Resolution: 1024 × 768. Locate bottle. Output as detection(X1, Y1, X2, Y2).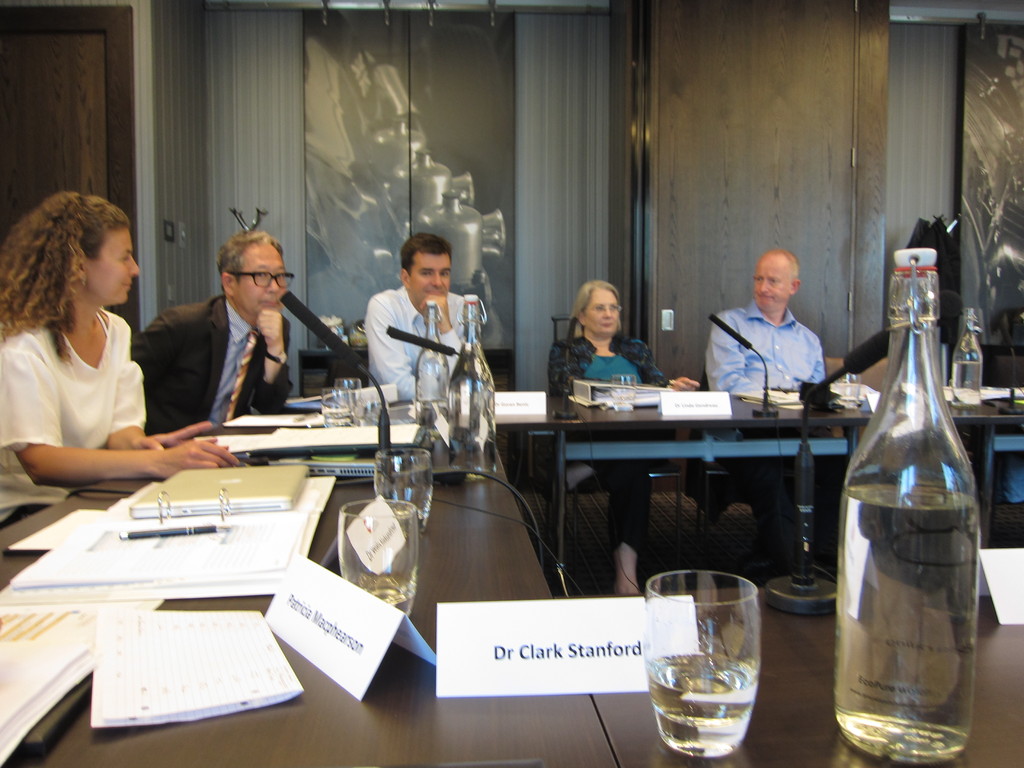
detection(838, 246, 982, 765).
